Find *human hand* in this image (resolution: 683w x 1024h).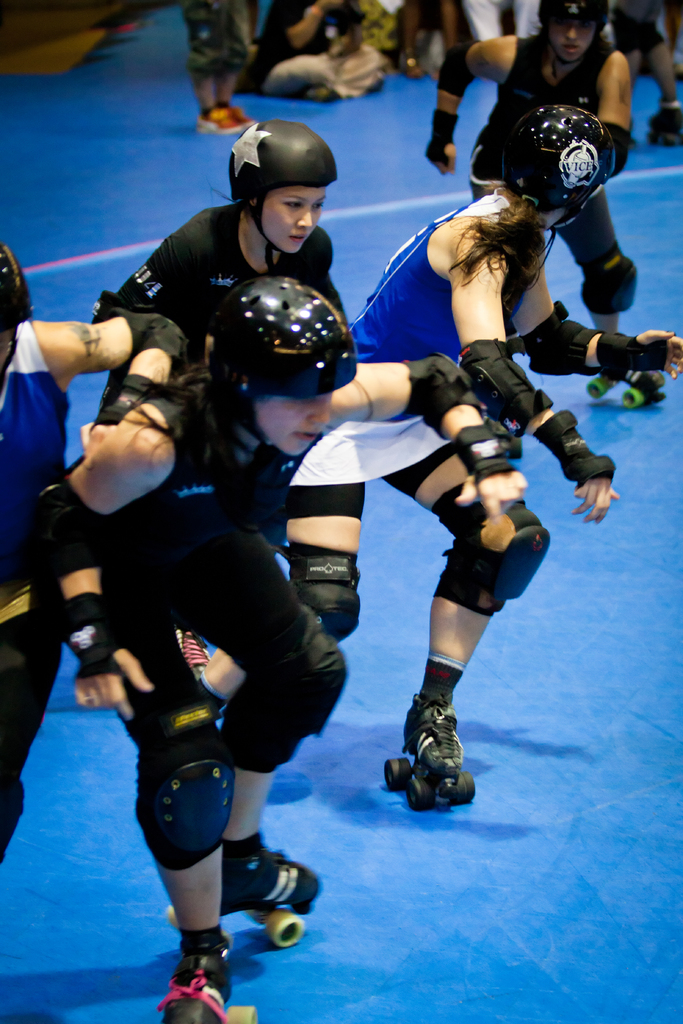
425:140:459:178.
